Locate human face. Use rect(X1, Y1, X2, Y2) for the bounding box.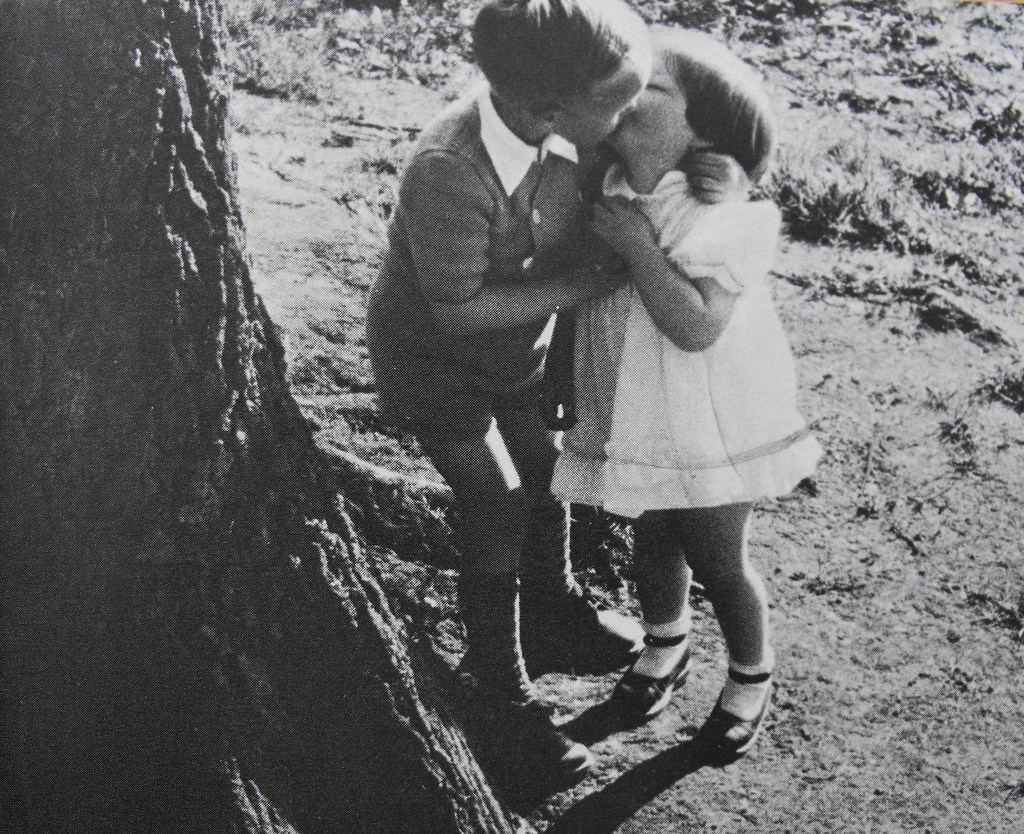
rect(567, 41, 652, 146).
